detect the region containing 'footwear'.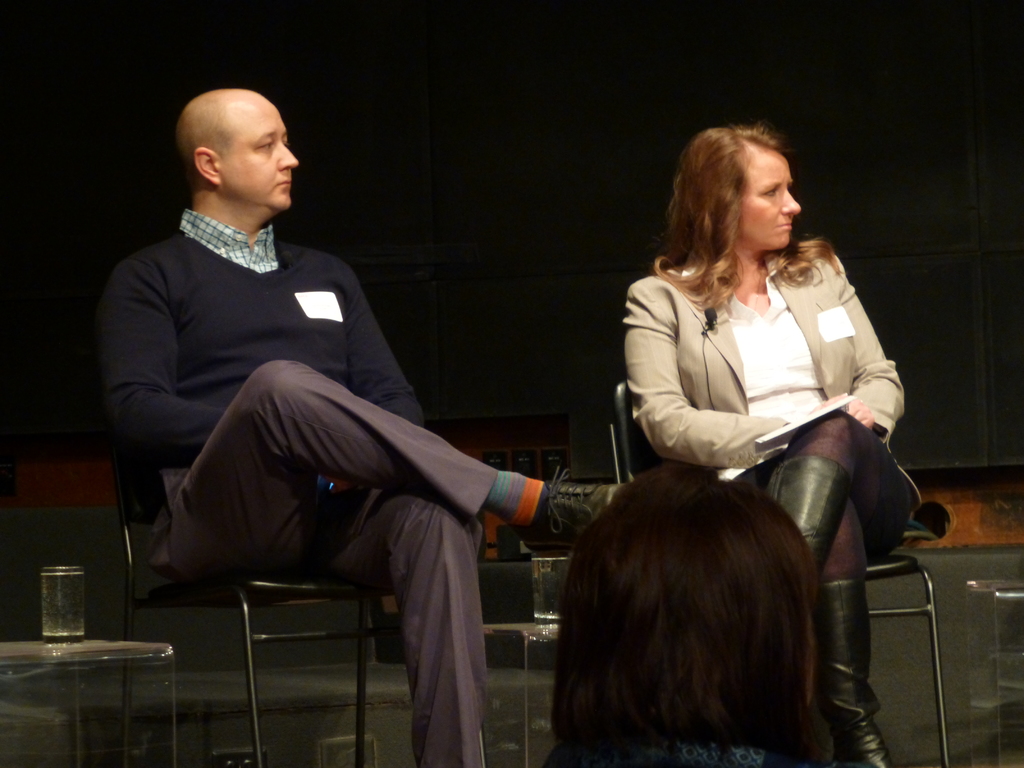
locate(512, 464, 628, 555).
